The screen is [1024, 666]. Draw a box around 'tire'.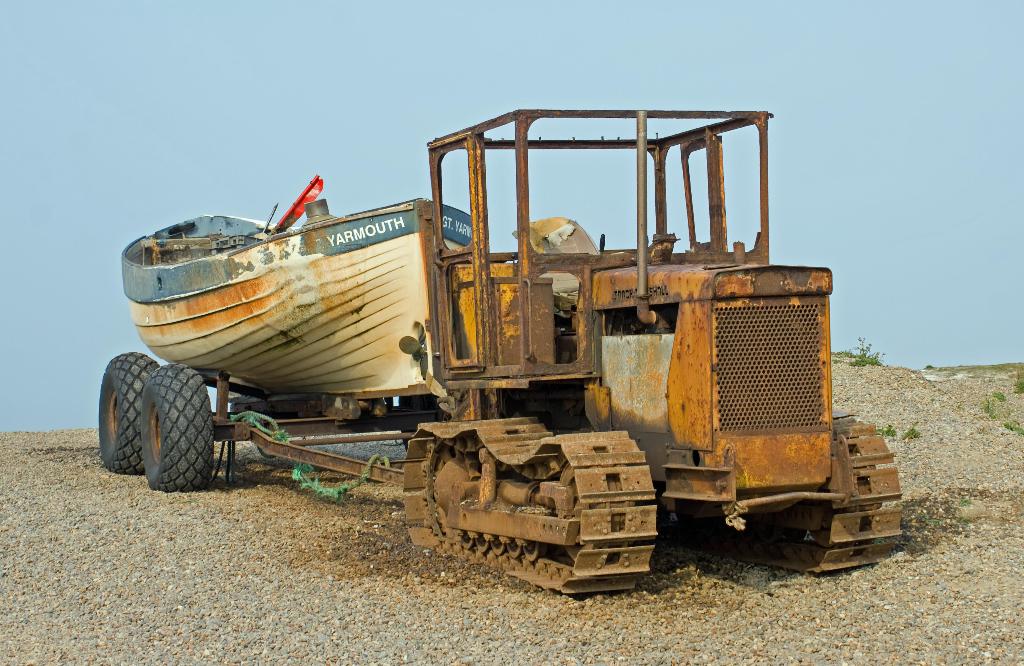
[left=96, top=350, right=161, bottom=473].
